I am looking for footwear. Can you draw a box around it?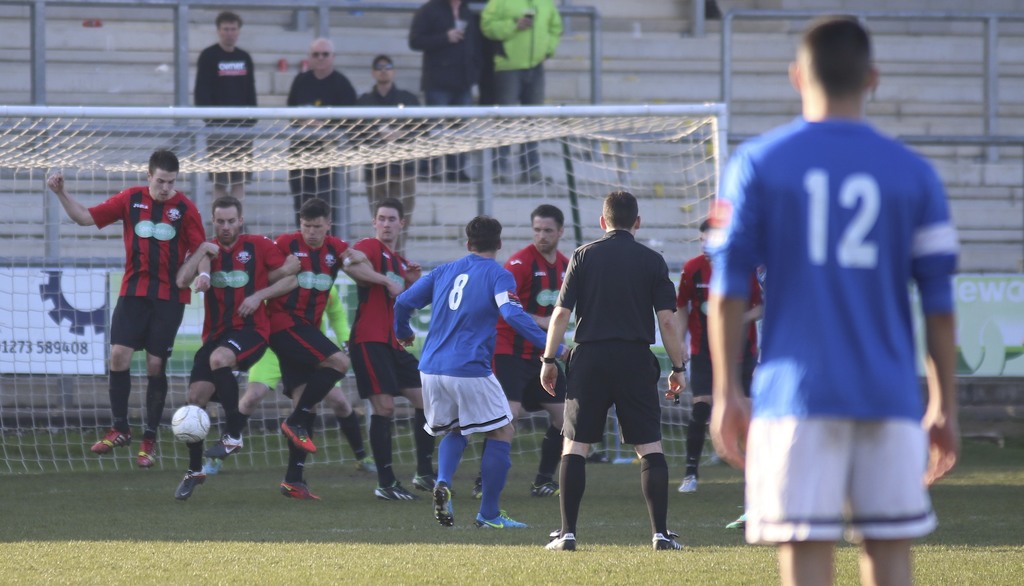
Sure, the bounding box is 283, 479, 314, 505.
